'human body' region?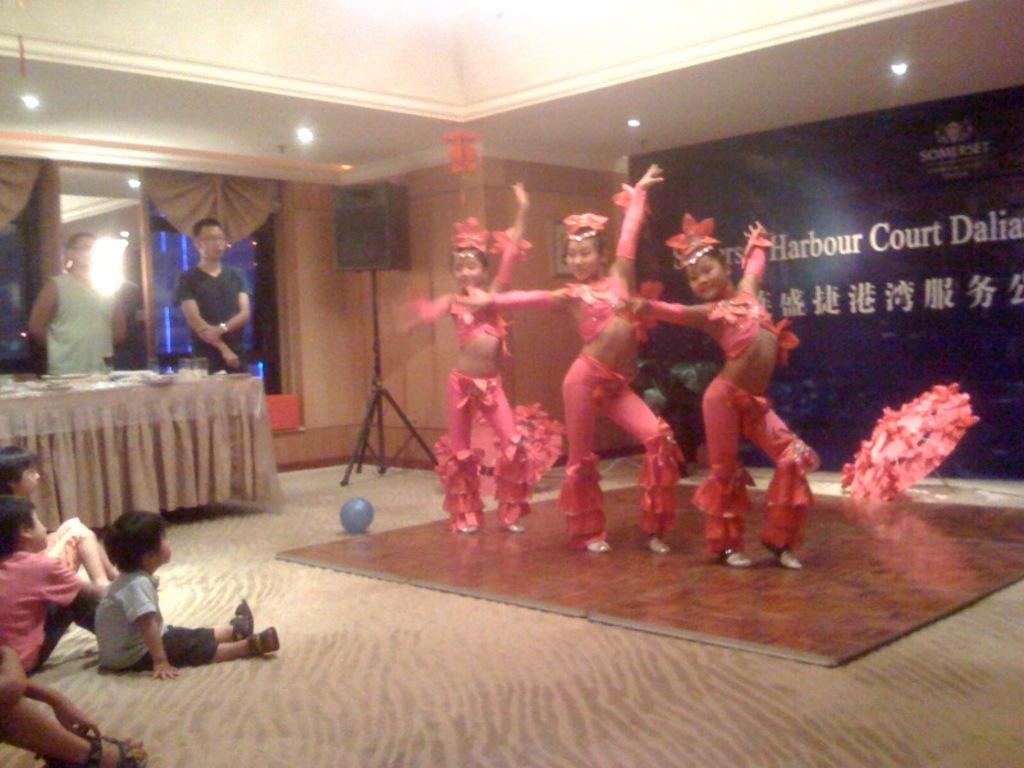
bbox=[0, 552, 99, 673]
